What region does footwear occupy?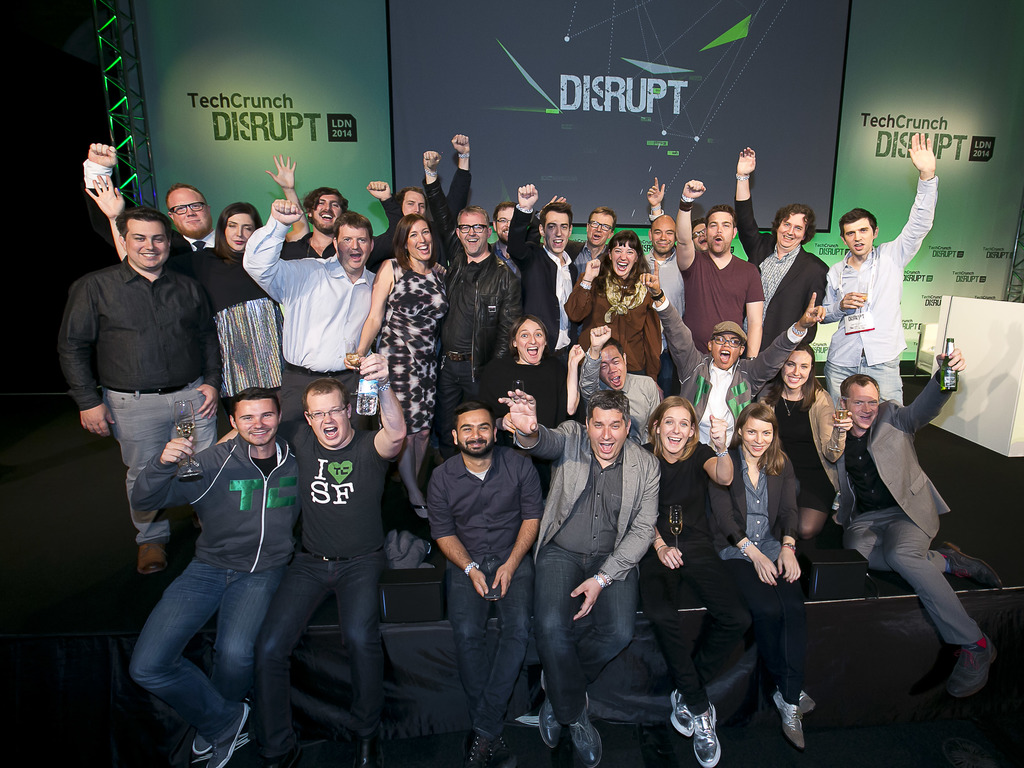
(x1=134, y1=538, x2=173, y2=578).
